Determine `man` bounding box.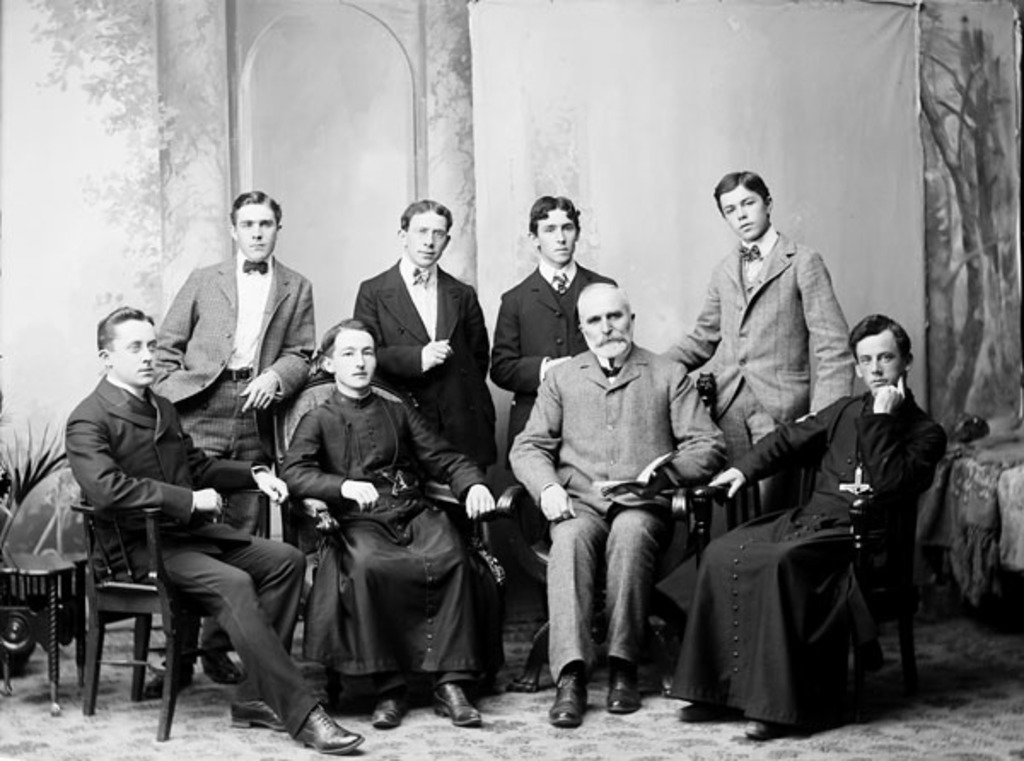
Determined: (510, 280, 729, 725).
